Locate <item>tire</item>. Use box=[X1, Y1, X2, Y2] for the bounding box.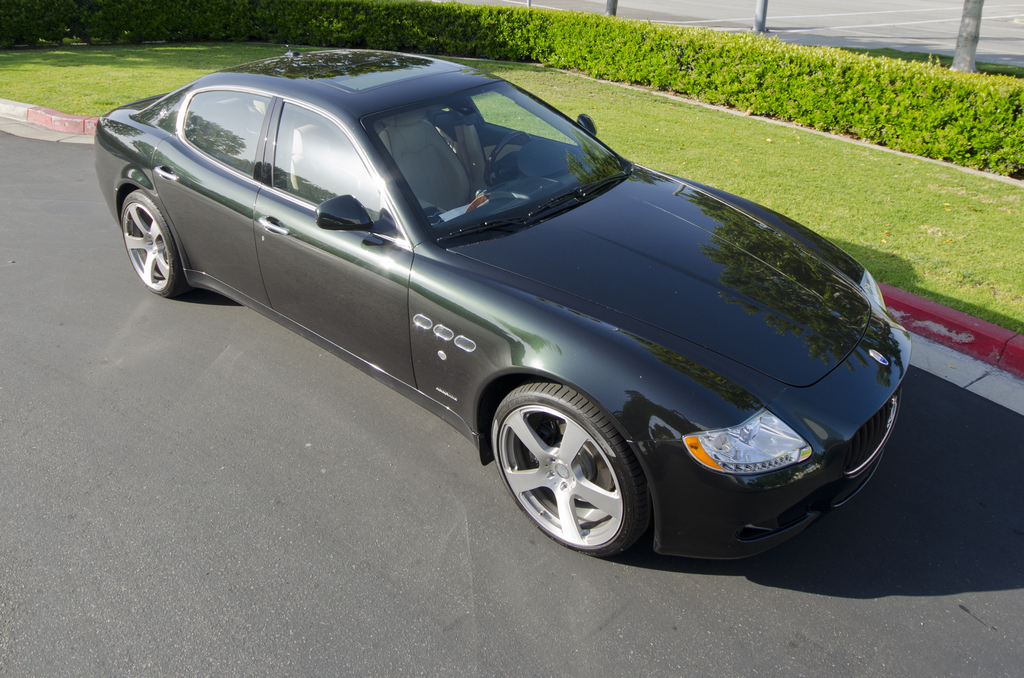
box=[481, 377, 646, 567].
